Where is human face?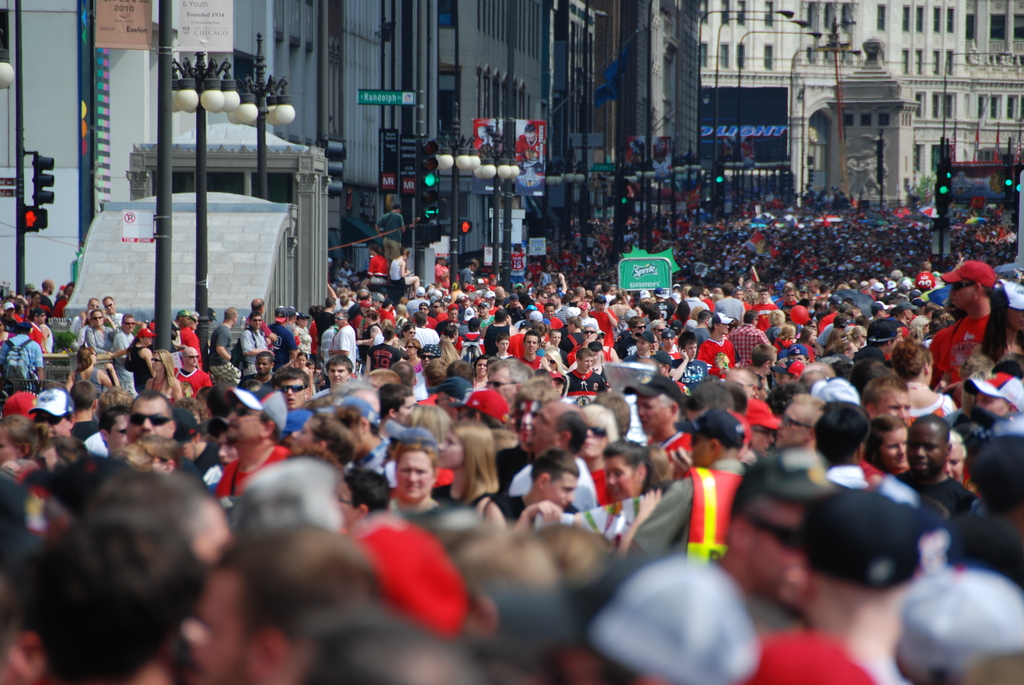
bbox=(102, 294, 115, 317).
